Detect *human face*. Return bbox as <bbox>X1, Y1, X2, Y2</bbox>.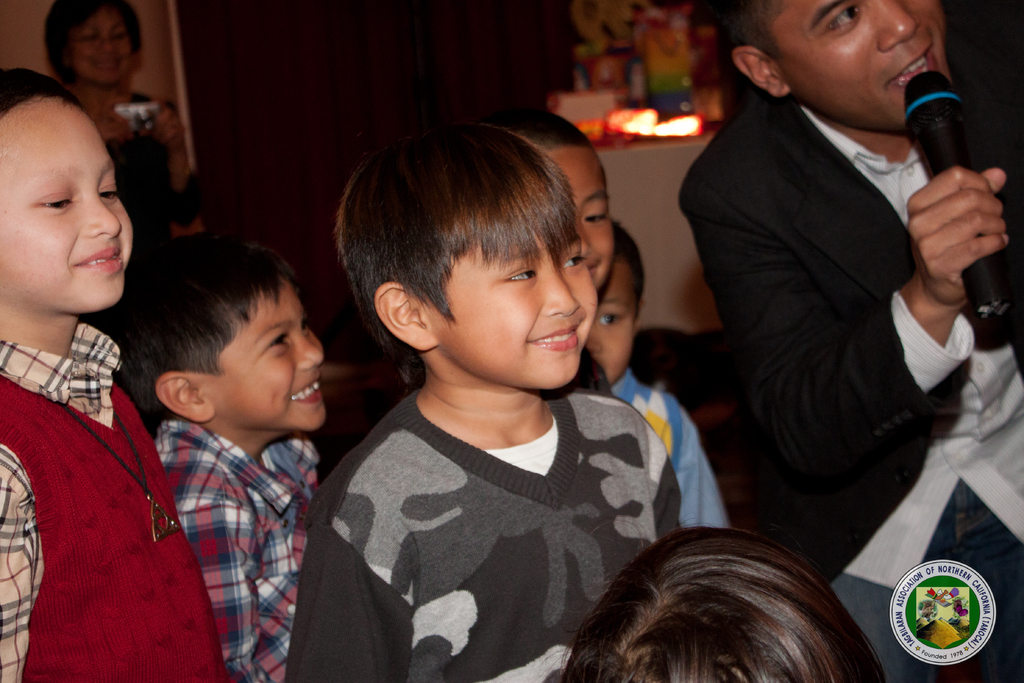
<bbox>586, 265, 635, 387</bbox>.
